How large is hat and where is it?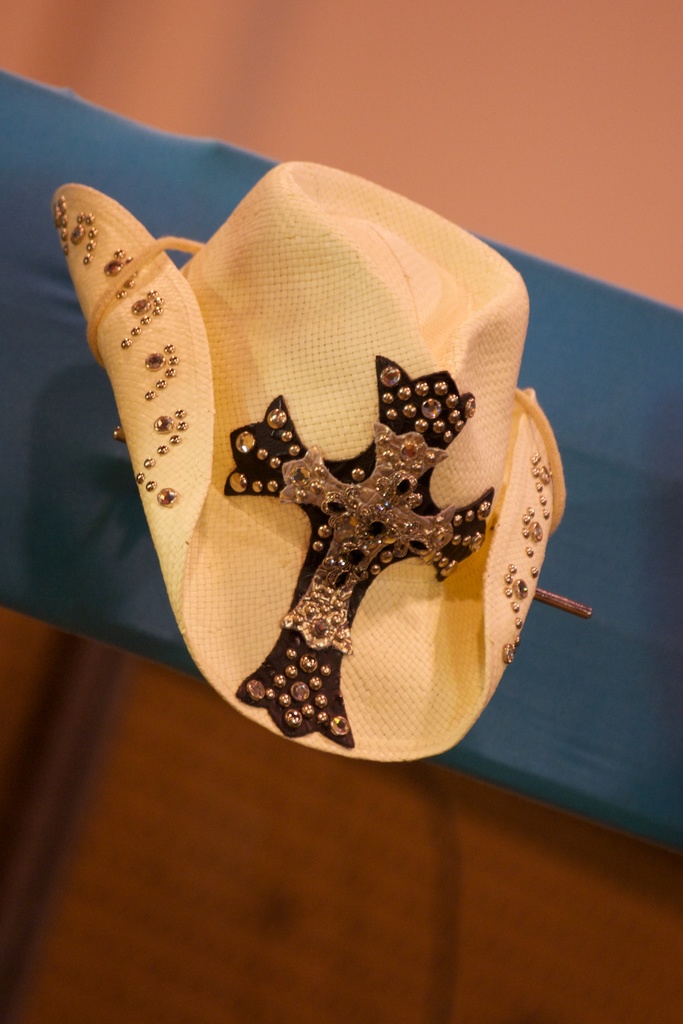
Bounding box: crop(53, 157, 561, 760).
